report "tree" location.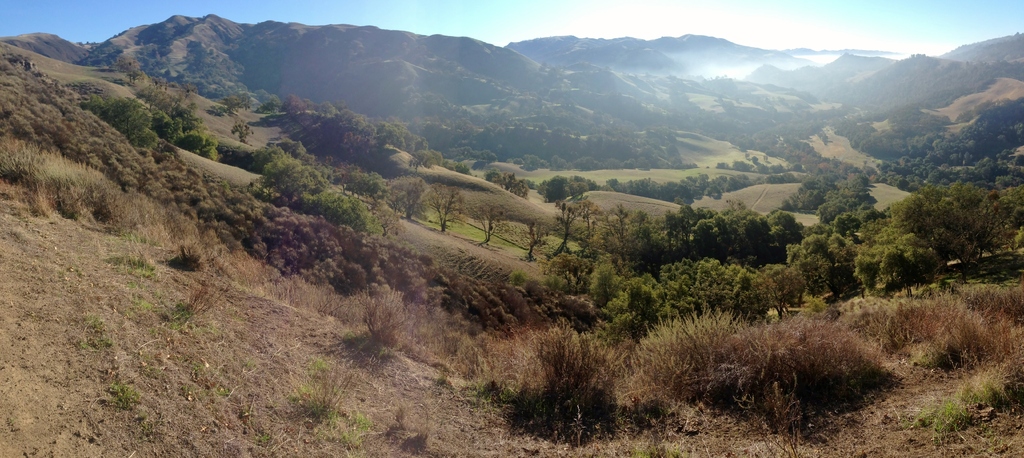
Report: select_region(255, 145, 378, 232).
